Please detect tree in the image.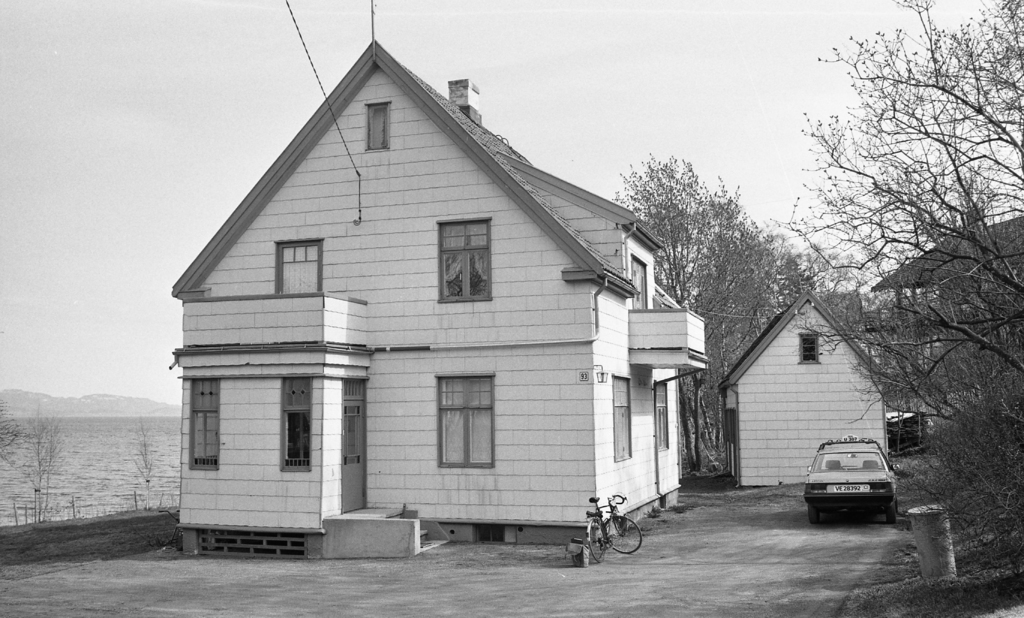
l=769, t=0, r=1023, b=569.
